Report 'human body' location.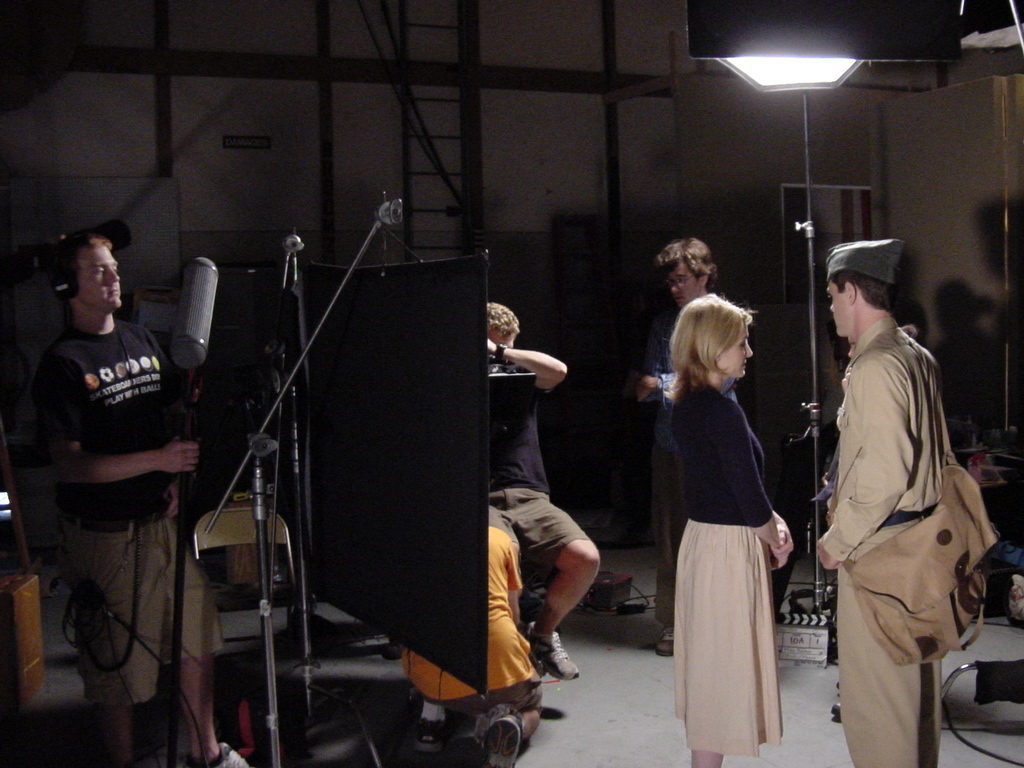
Report: {"left": 617, "top": 233, "right": 735, "bottom": 664}.
